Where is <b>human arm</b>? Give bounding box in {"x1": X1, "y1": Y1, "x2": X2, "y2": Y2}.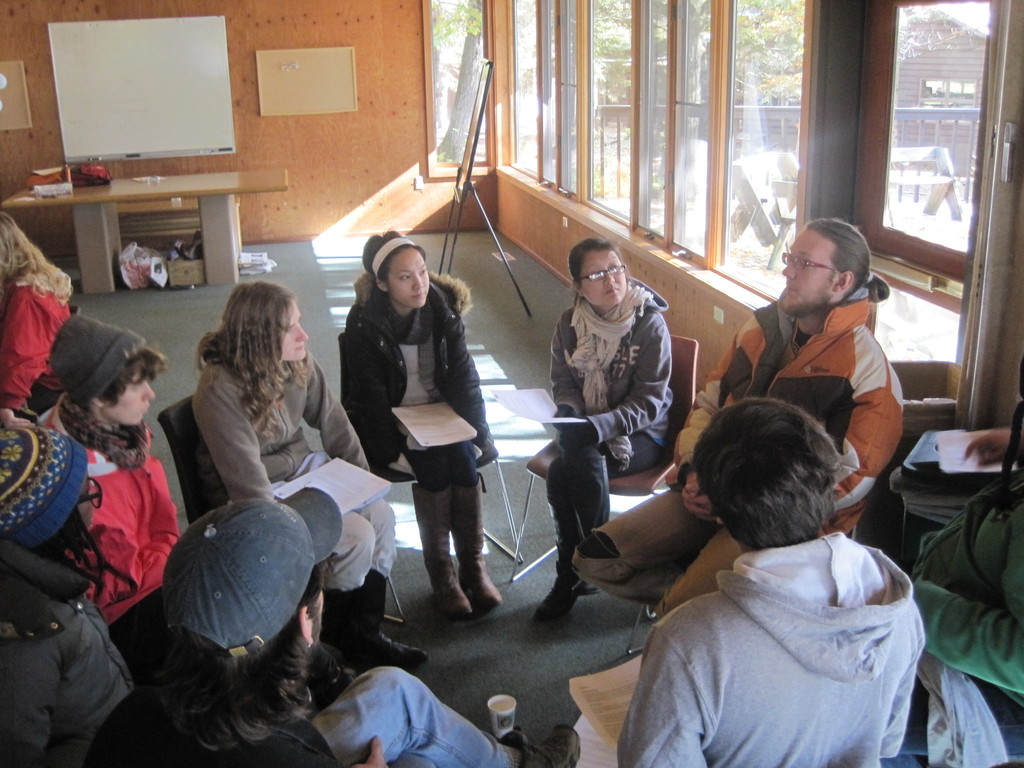
{"x1": 557, "y1": 318, "x2": 671, "y2": 449}.
